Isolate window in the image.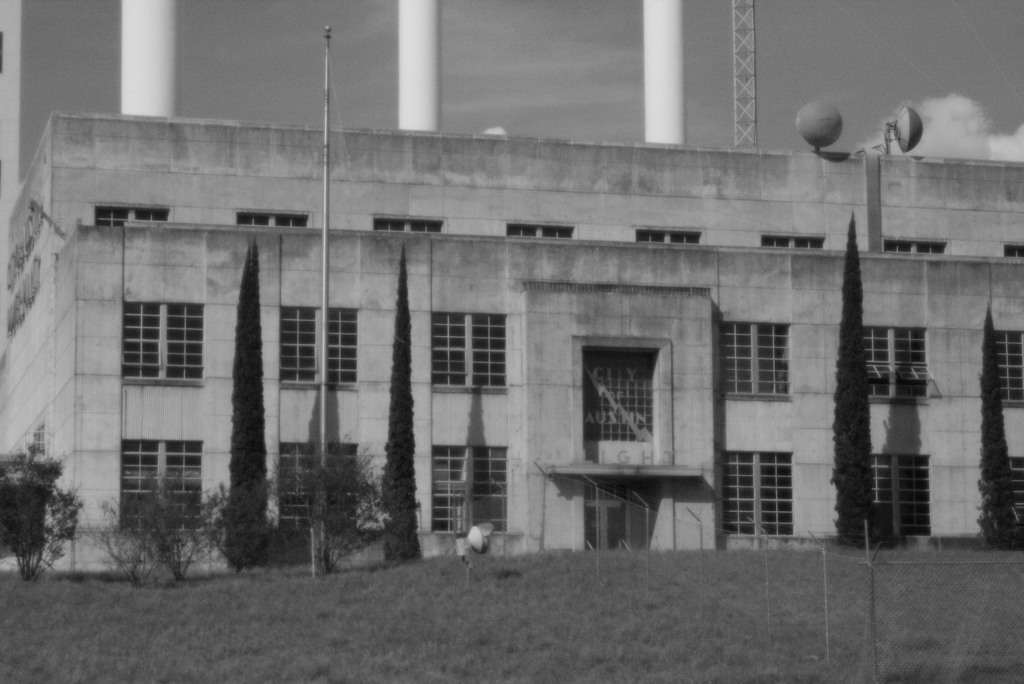
Isolated region: 236/210/315/230.
